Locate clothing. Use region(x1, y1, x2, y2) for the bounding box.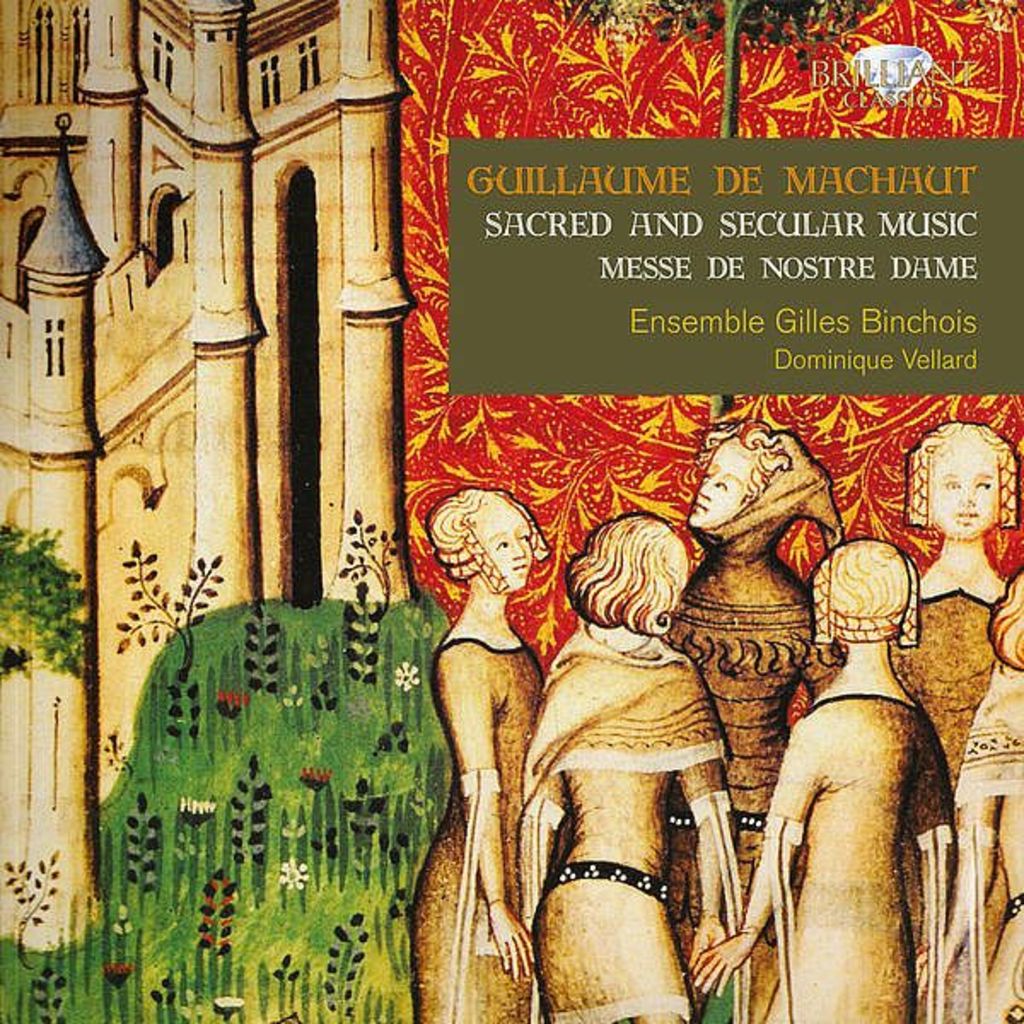
region(406, 637, 543, 1022).
